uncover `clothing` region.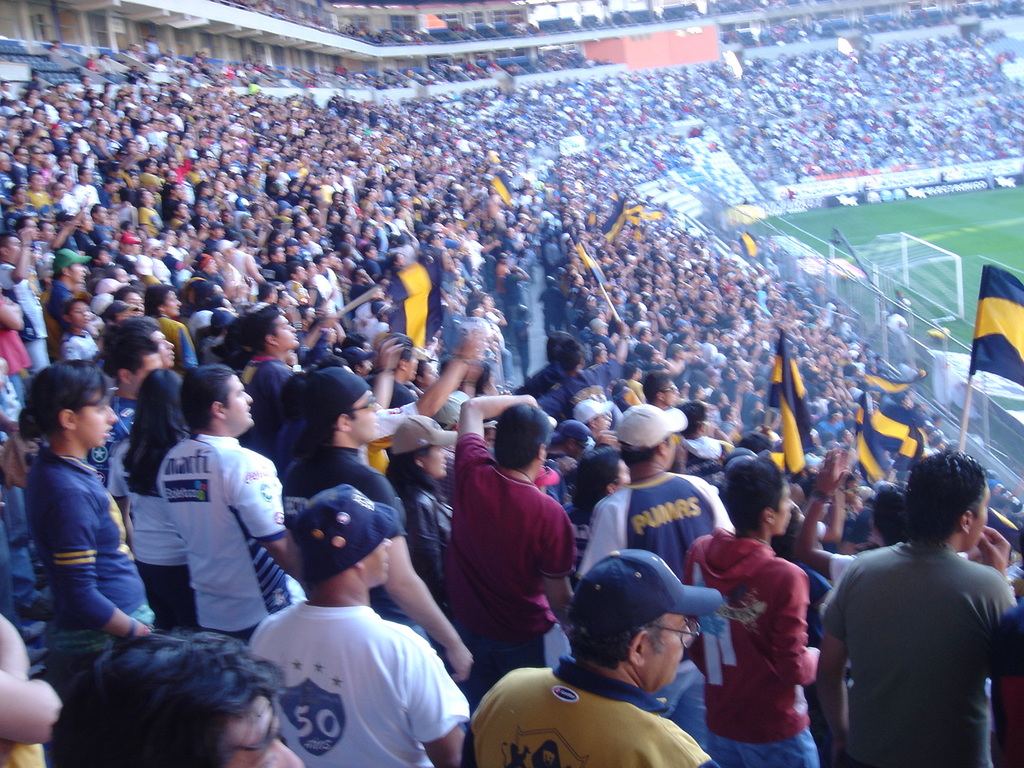
Uncovered: l=21, t=444, r=157, b=682.
